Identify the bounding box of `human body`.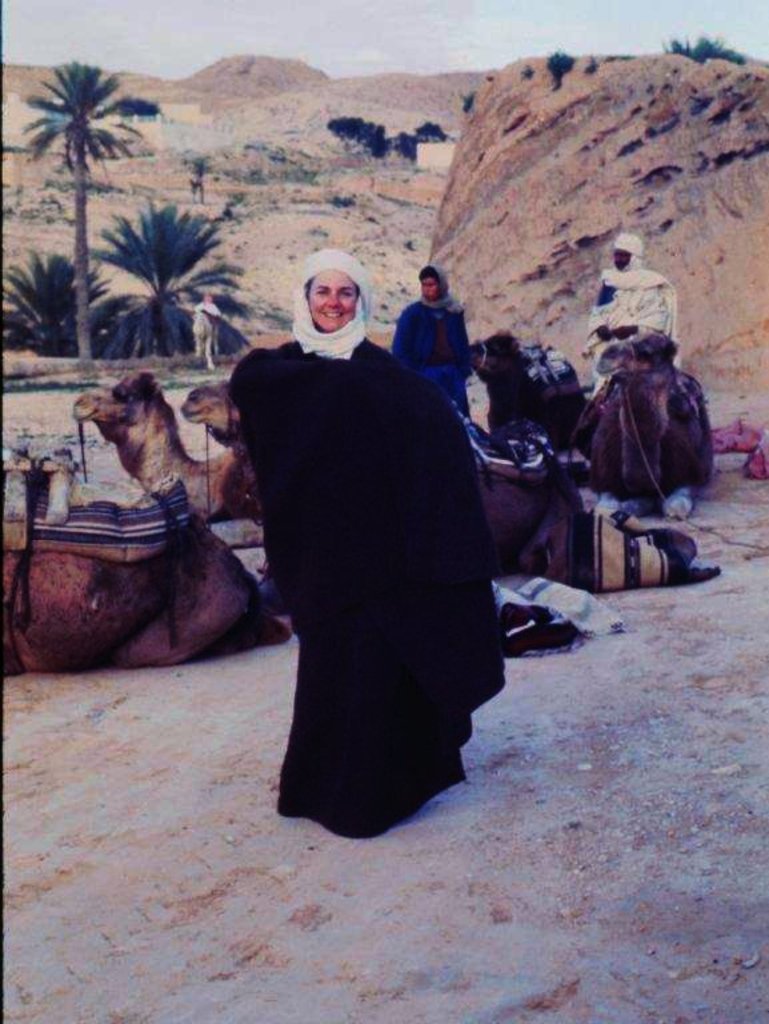
[x1=221, y1=280, x2=494, y2=857].
